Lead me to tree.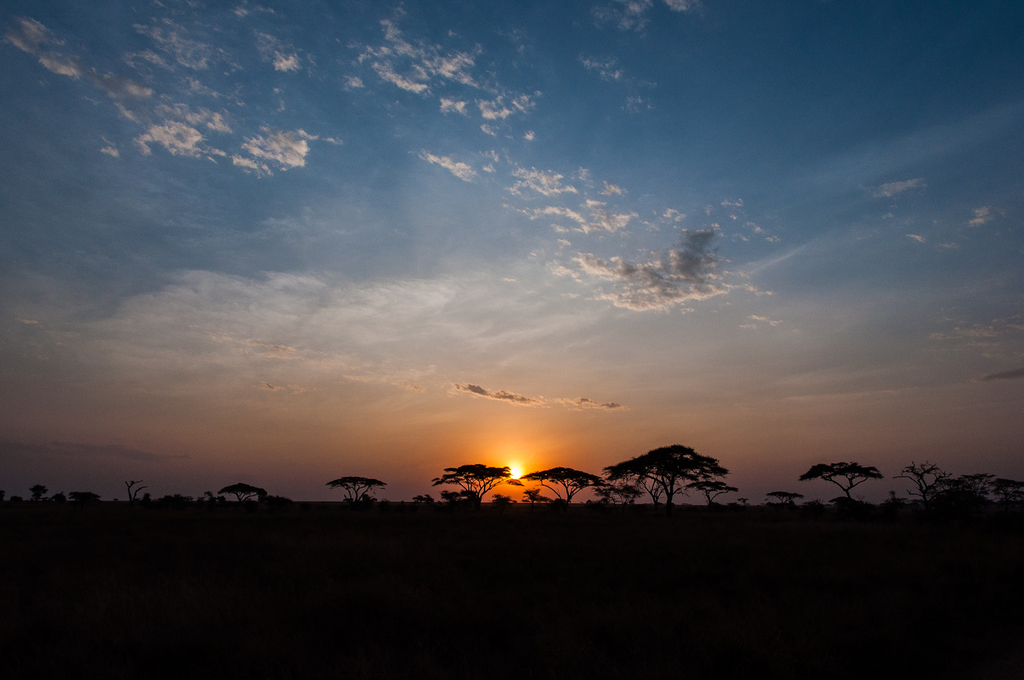
Lead to 26 480 47 512.
